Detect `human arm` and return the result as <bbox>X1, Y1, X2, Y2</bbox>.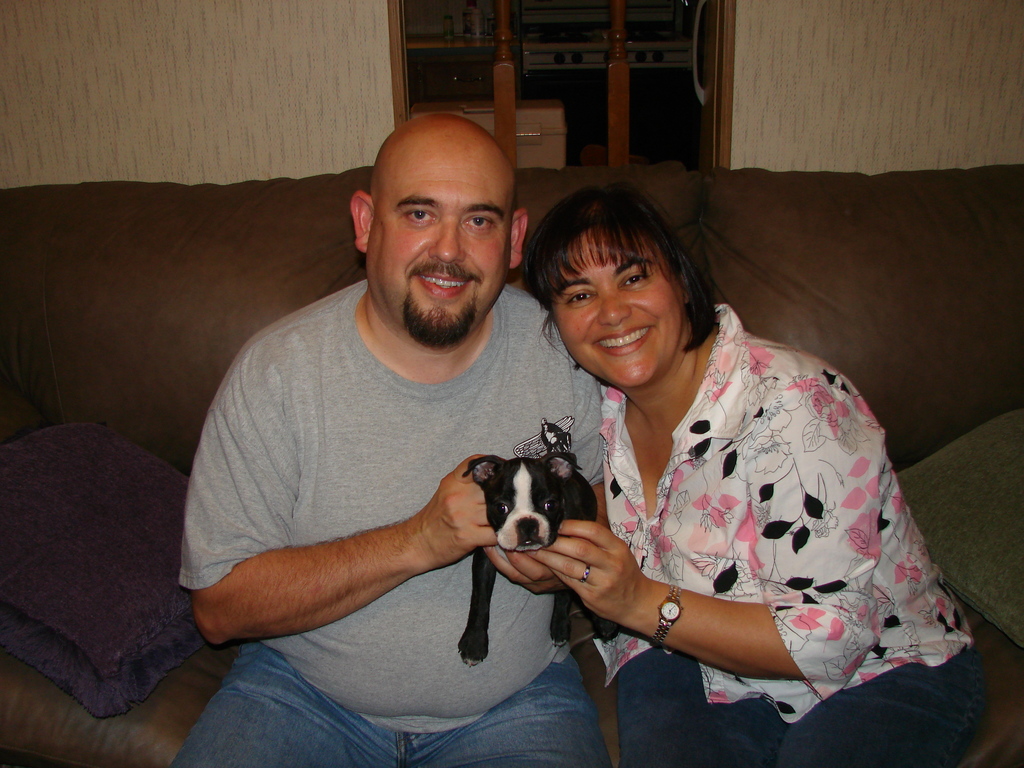
<bbox>522, 362, 886, 680</bbox>.
